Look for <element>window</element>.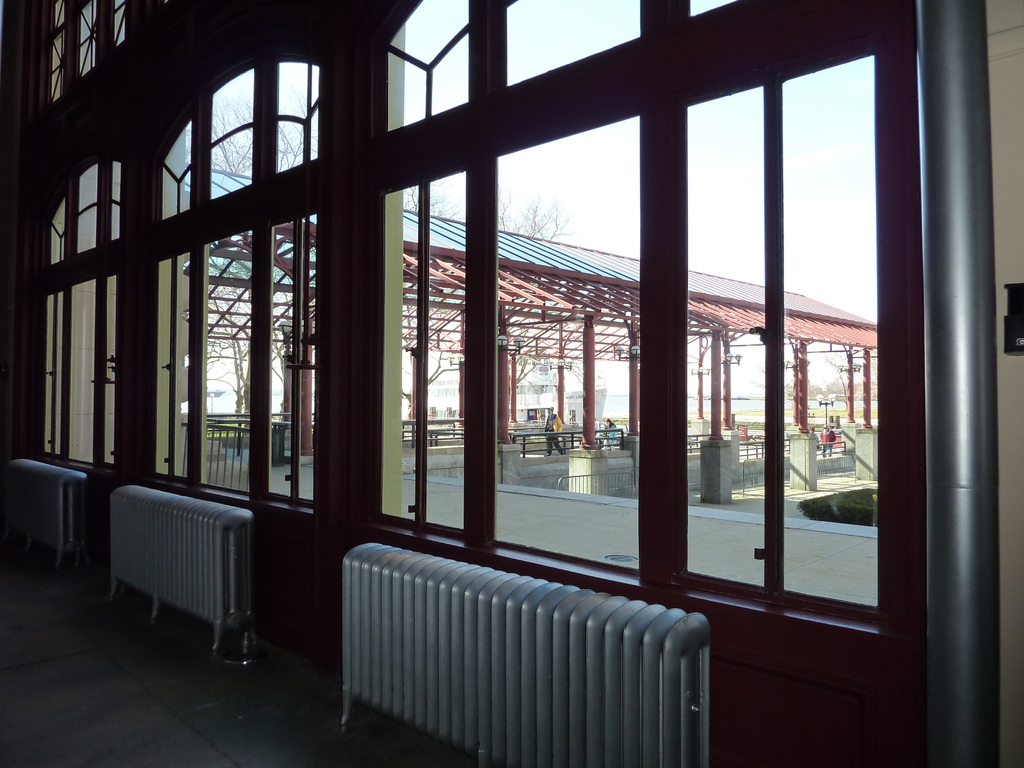
Found: BBox(383, 0, 884, 643).
